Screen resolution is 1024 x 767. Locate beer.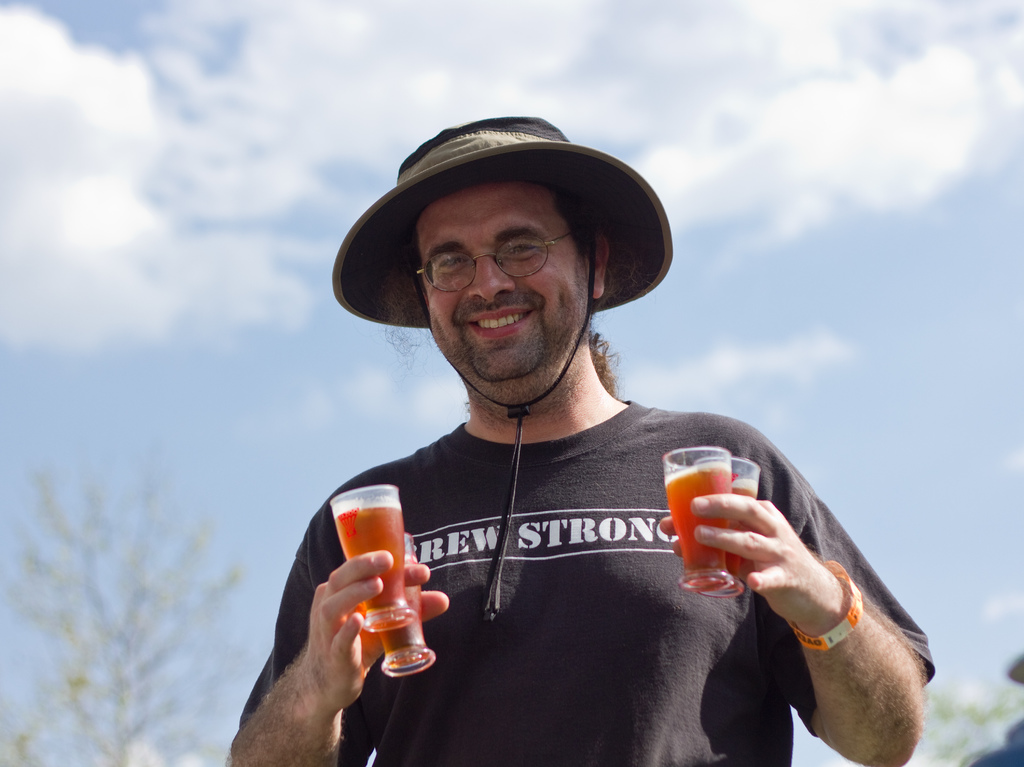
382 556 426 663.
